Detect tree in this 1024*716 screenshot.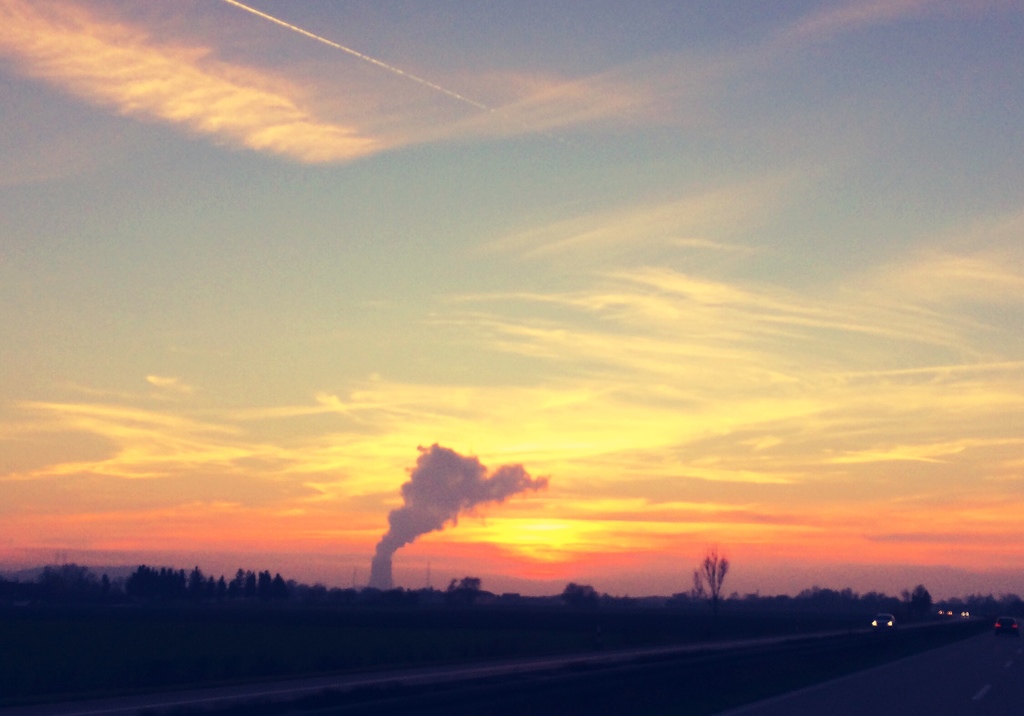
Detection: 699 550 728 599.
